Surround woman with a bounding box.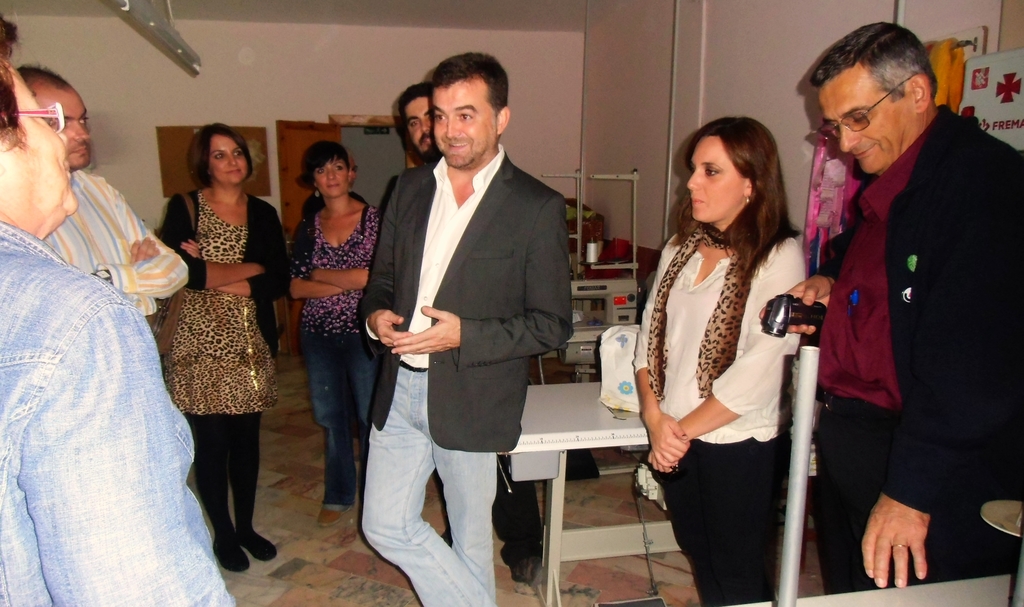
[x1=625, y1=115, x2=810, y2=605].
